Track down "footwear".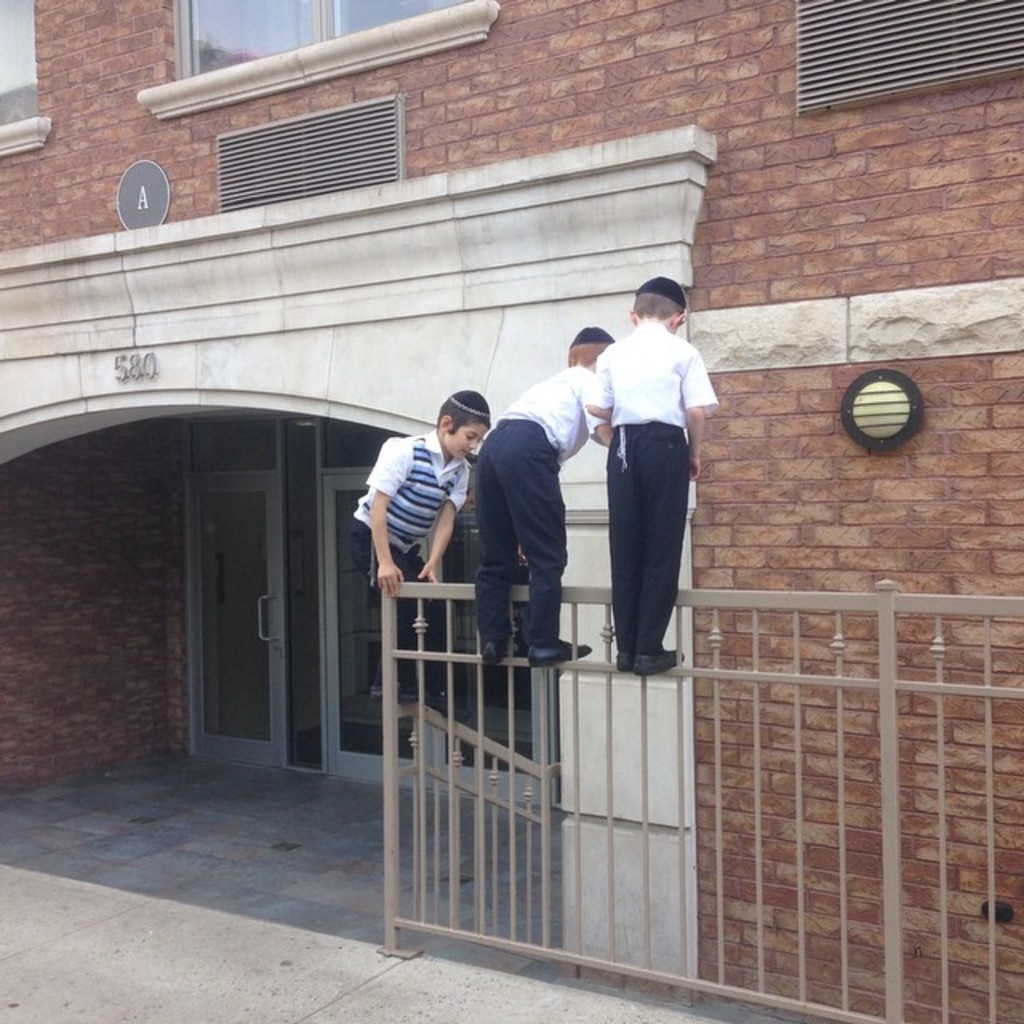
Tracked to locate(629, 645, 690, 683).
